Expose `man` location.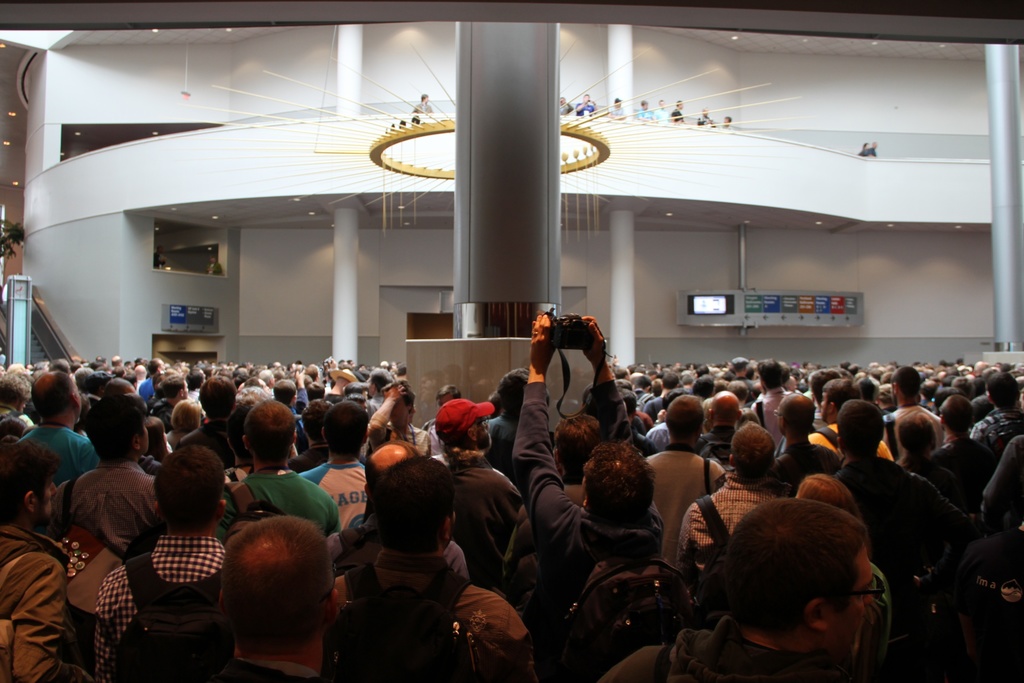
Exposed at 214,399,339,537.
